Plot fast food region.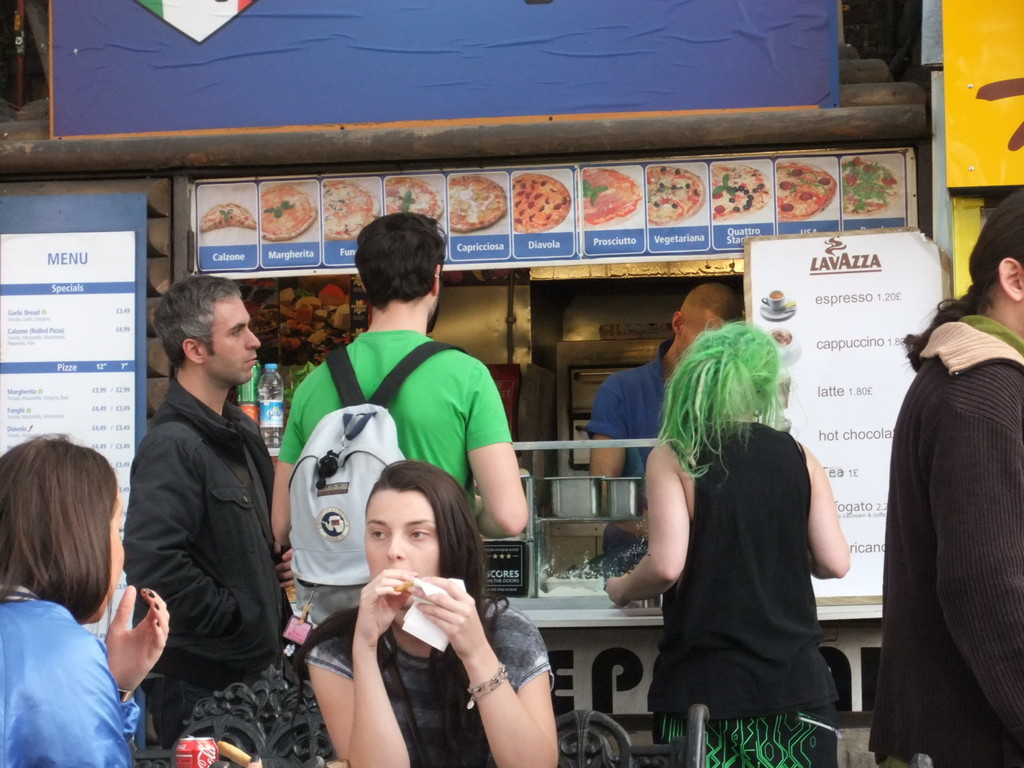
Plotted at BBox(705, 168, 771, 227).
